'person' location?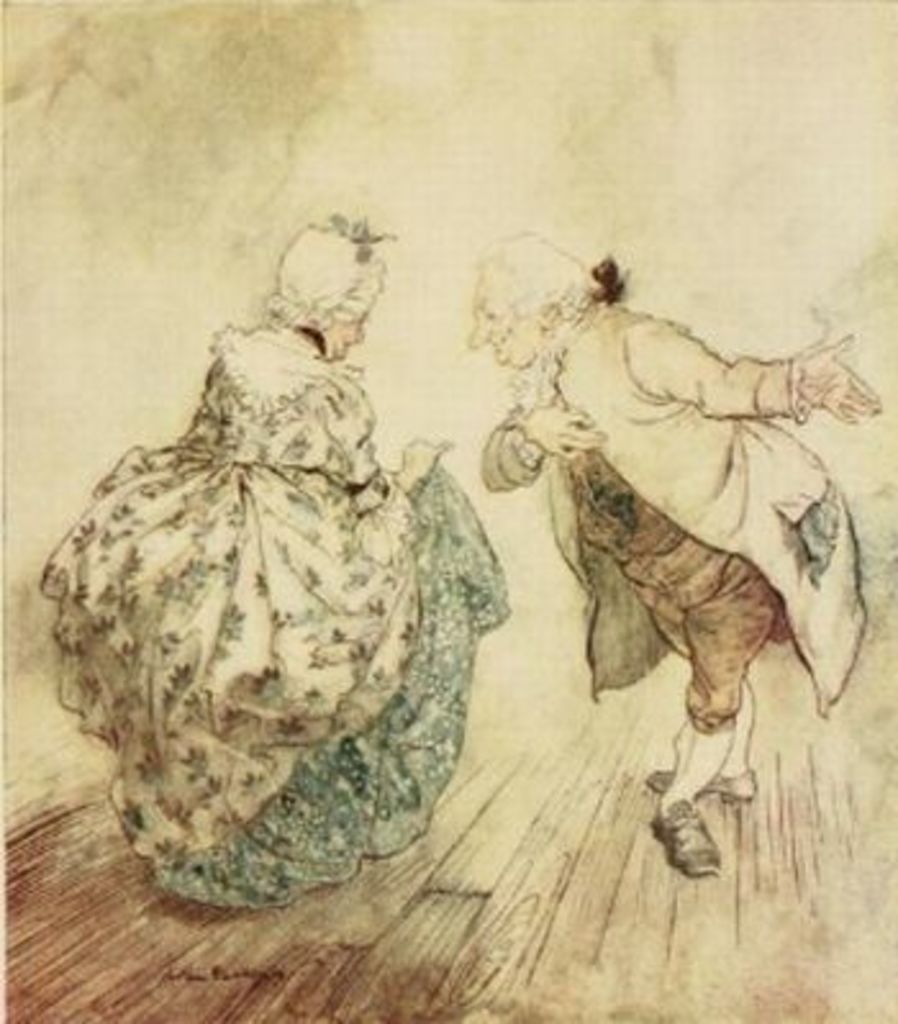
(x1=472, y1=236, x2=883, y2=875)
